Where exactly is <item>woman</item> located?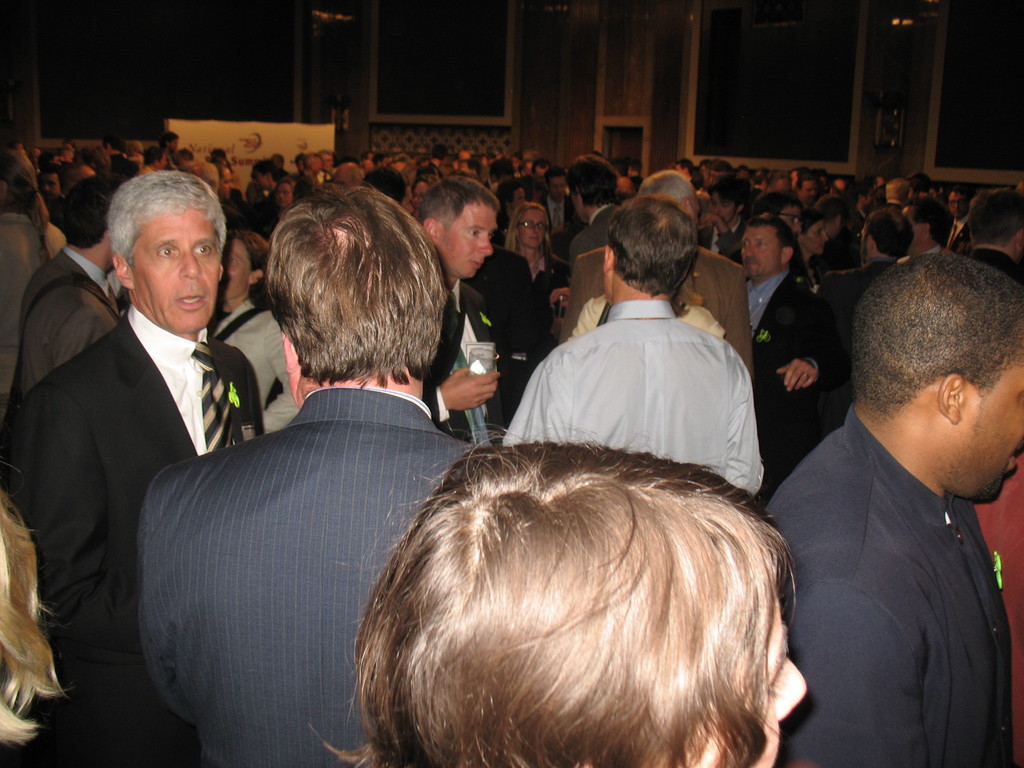
Its bounding box is (x1=275, y1=175, x2=307, y2=216).
